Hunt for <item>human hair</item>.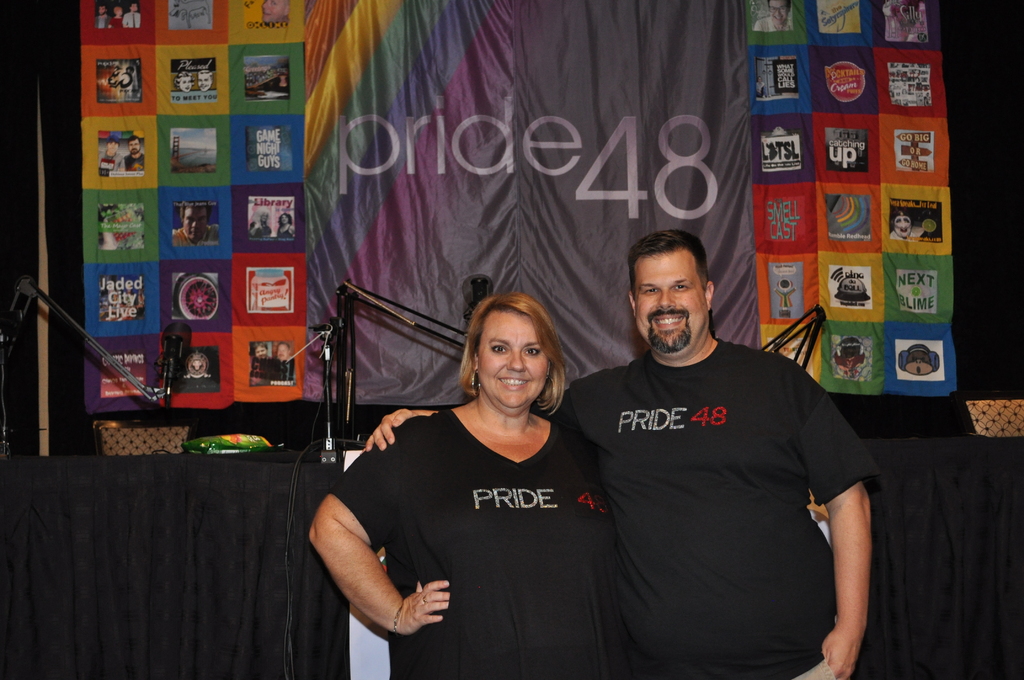
Hunted down at region(461, 282, 573, 432).
